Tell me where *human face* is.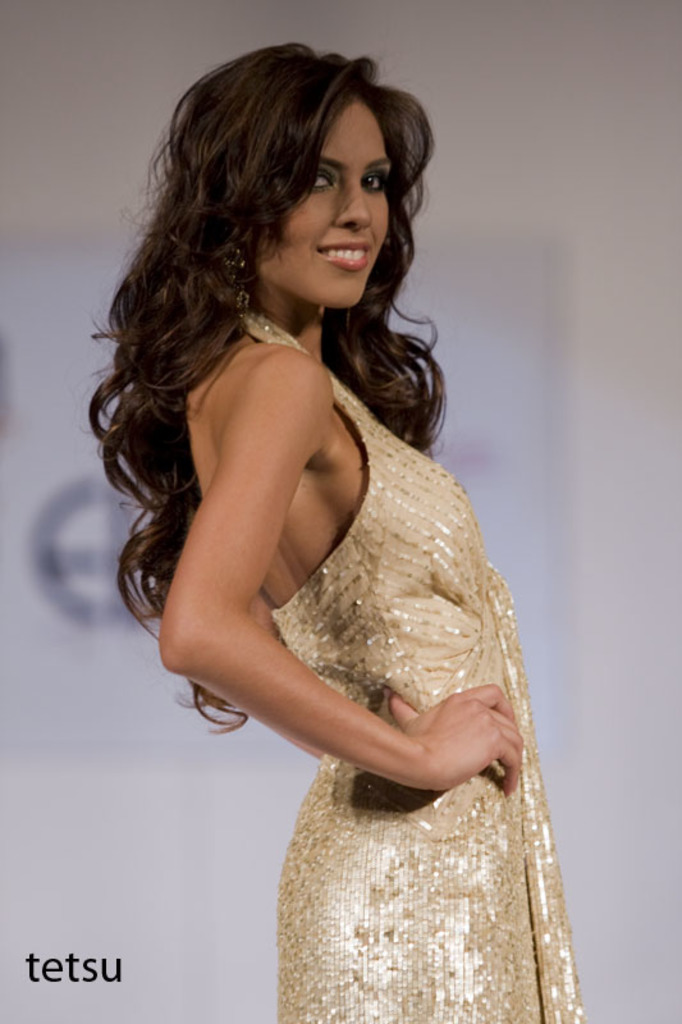
*human face* is at [left=253, top=100, right=390, bottom=306].
